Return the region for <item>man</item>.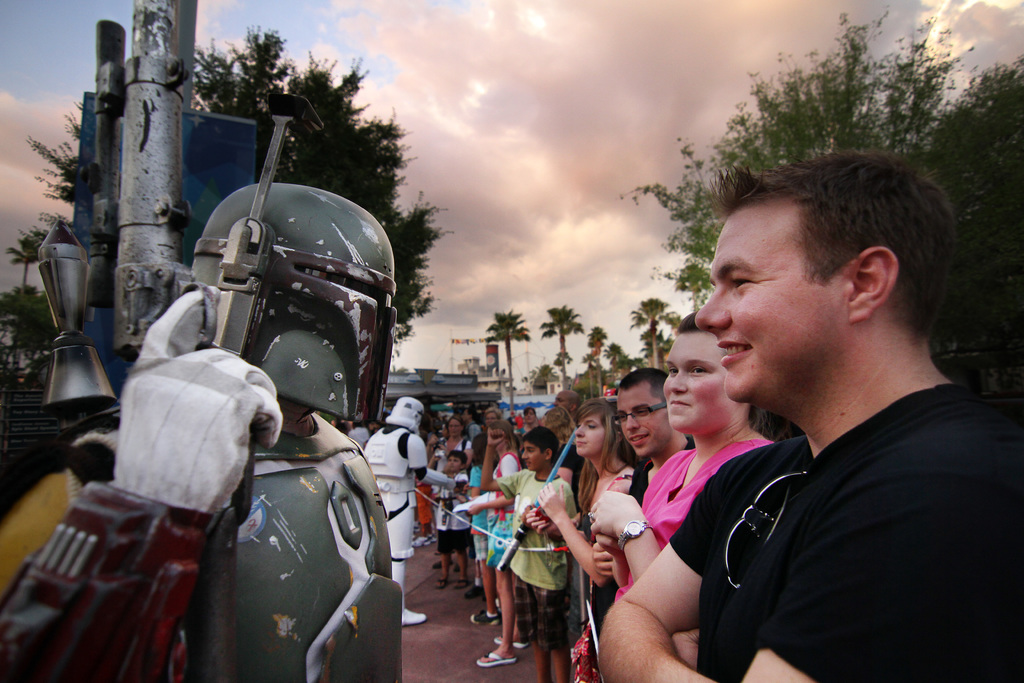
box(594, 139, 1023, 682).
